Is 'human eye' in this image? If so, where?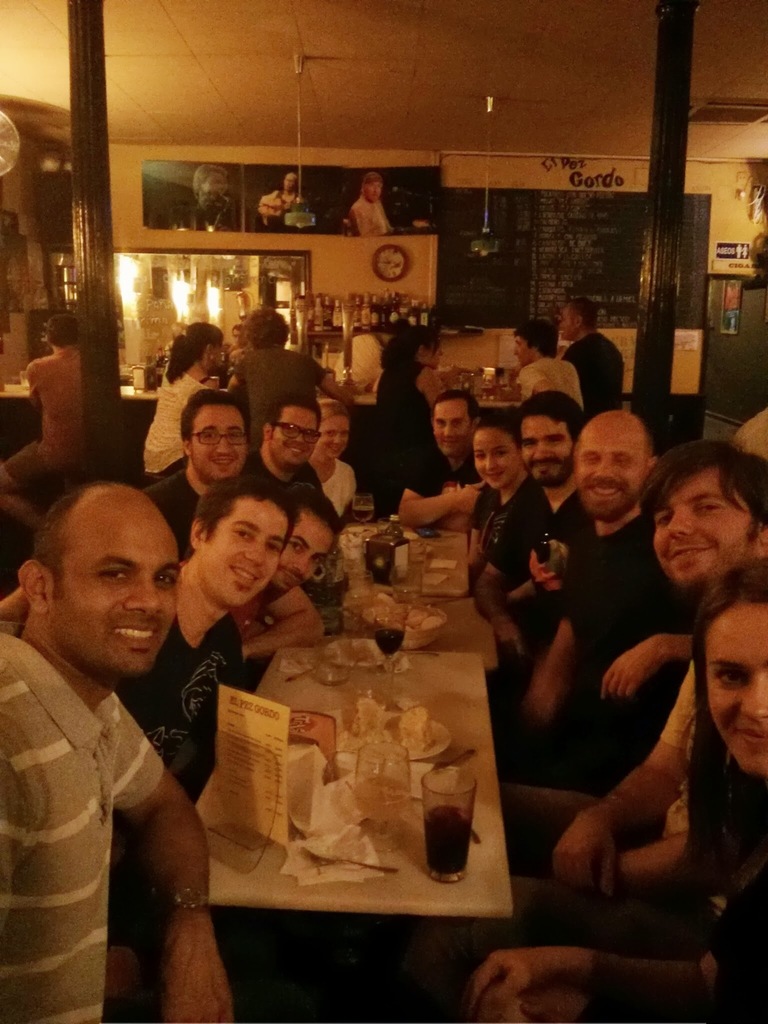
Yes, at x1=431 y1=417 x2=445 y2=428.
